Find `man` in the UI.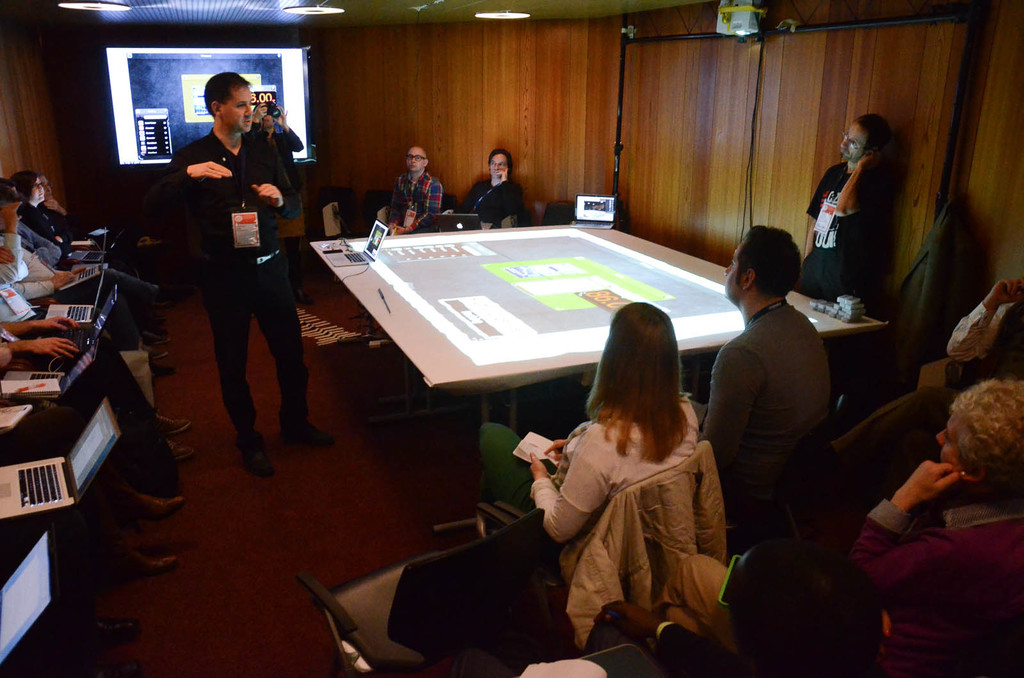
UI element at Rect(252, 98, 301, 218).
